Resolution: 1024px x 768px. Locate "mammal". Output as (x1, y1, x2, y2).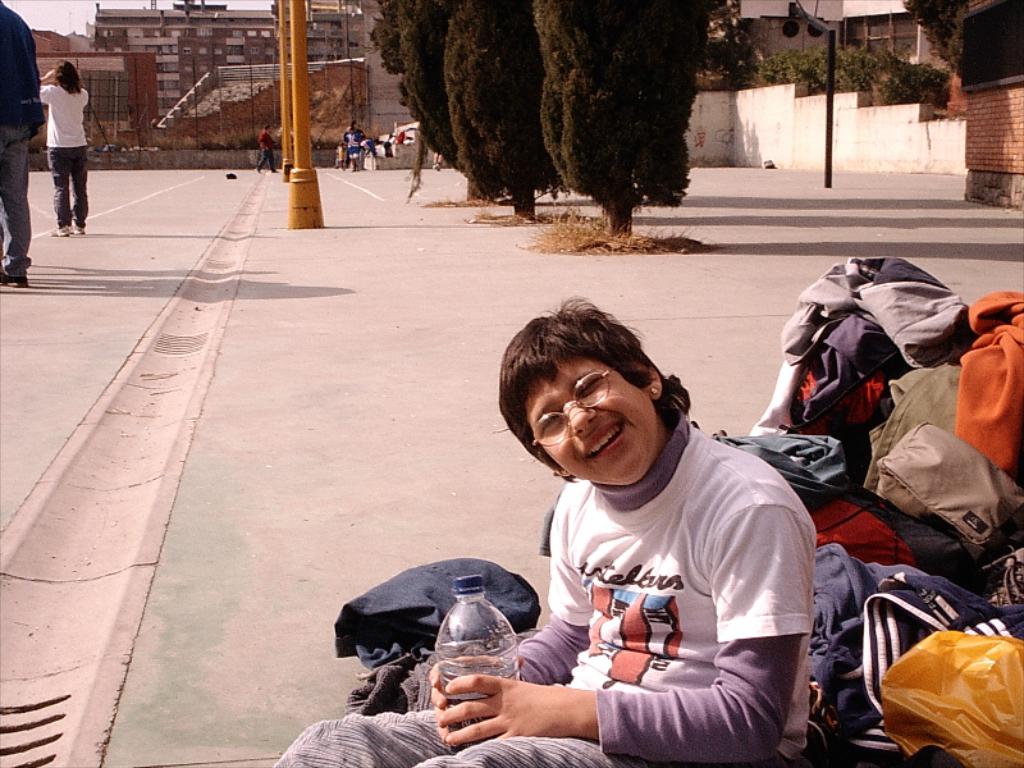
(17, 46, 86, 221).
